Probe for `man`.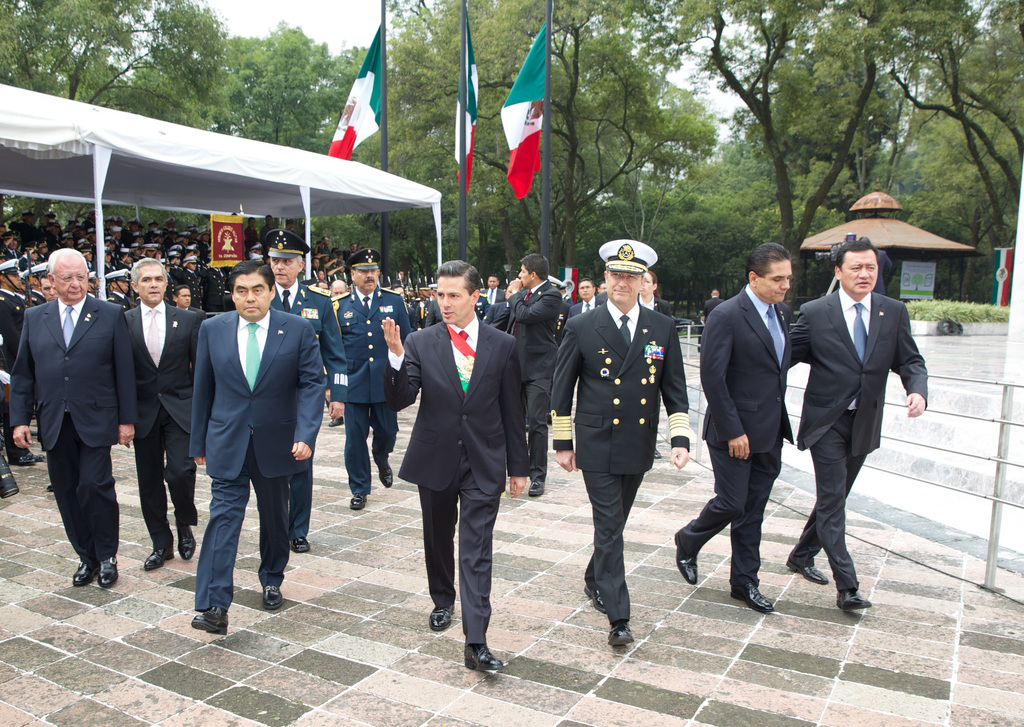
Probe result: <box>548,241,698,644</box>.
